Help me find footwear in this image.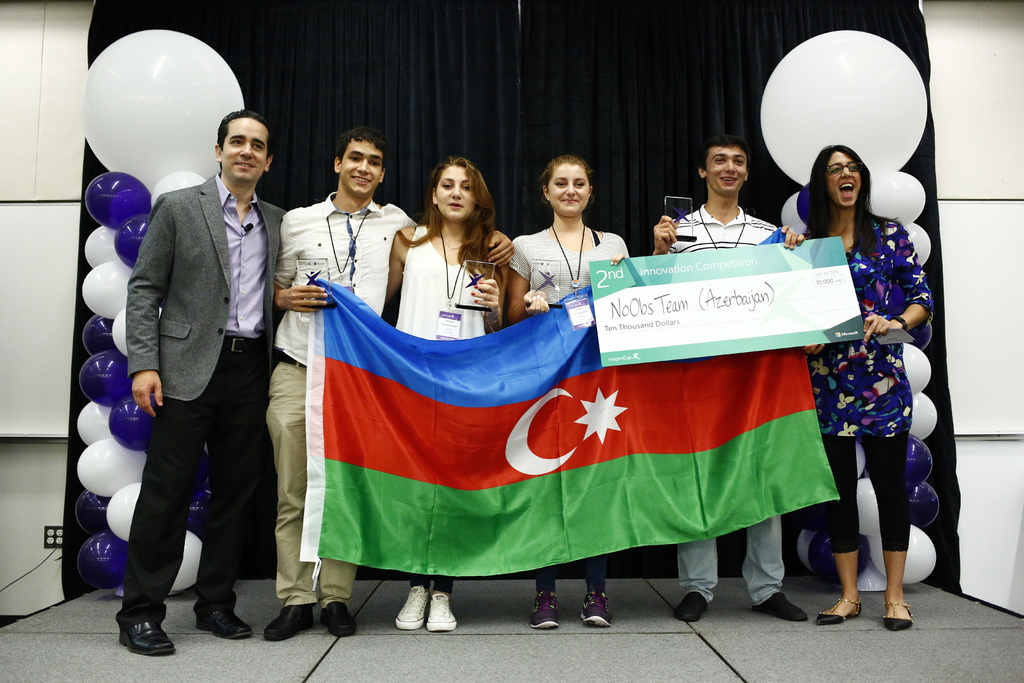
Found it: l=393, t=584, r=436, b=632.
